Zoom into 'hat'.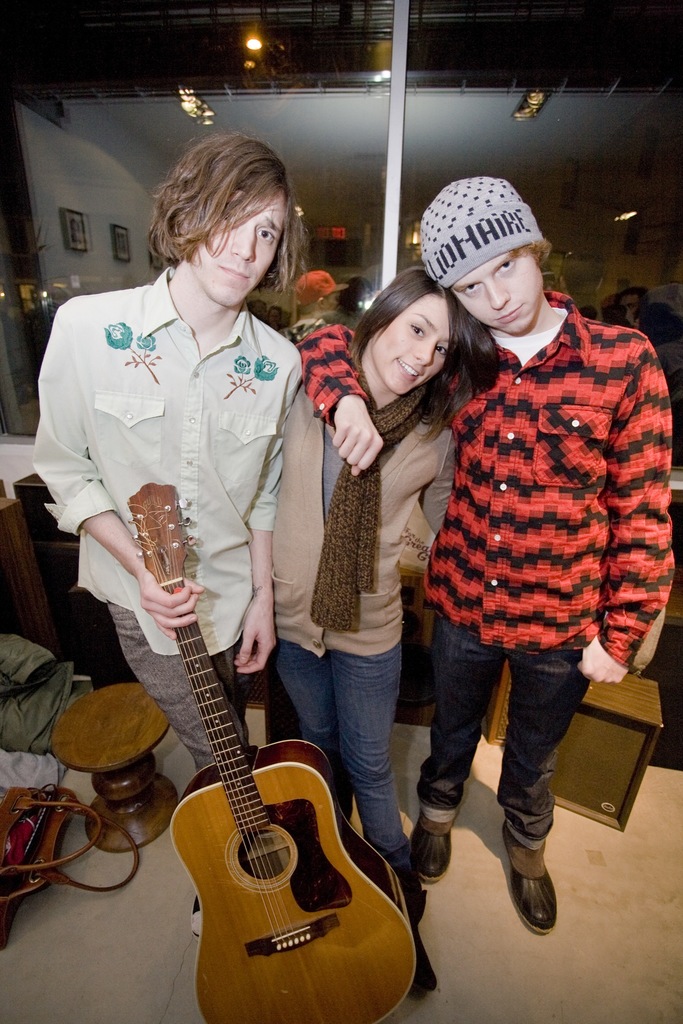
Zoom target: x1=293 y1=269 x2=349 y2=309.
